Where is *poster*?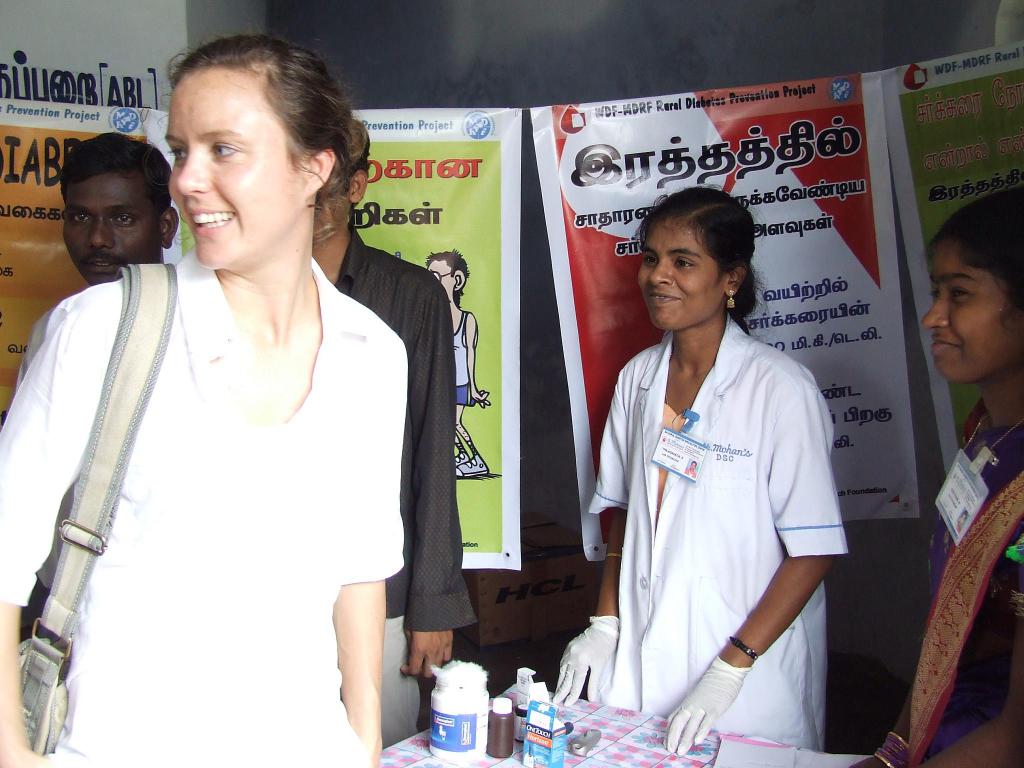
detection(526, 69, 927, 564).
